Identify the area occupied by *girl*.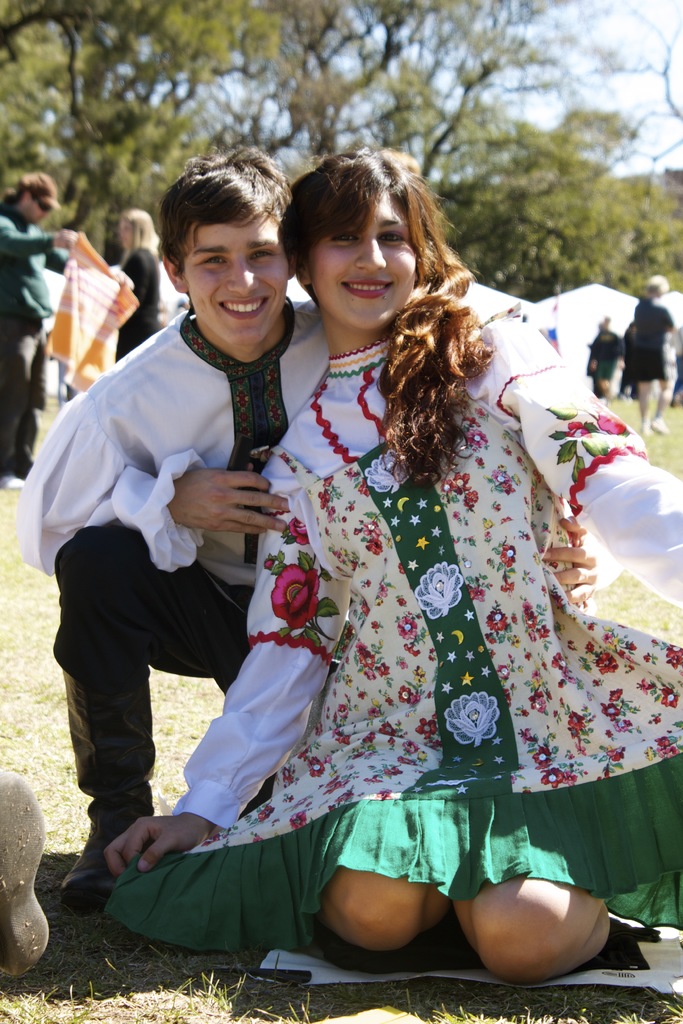
Area: left=106, top=147, right=682, bottom=984.
